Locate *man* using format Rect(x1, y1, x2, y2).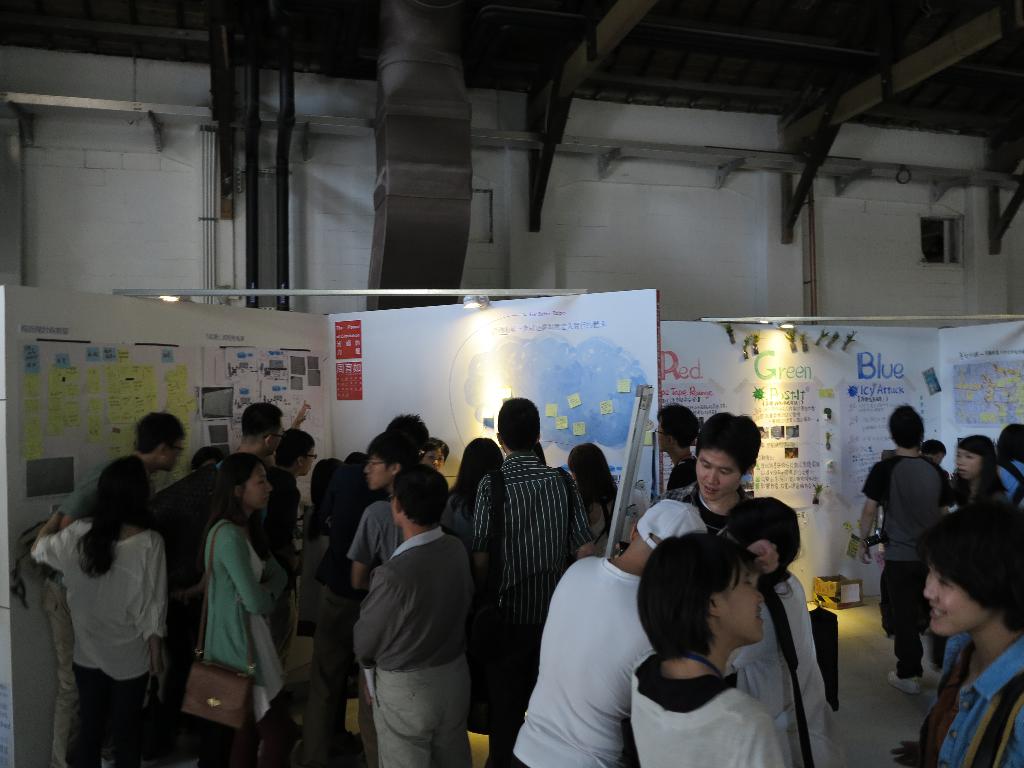
Rect(500, 496, 706, 764).
